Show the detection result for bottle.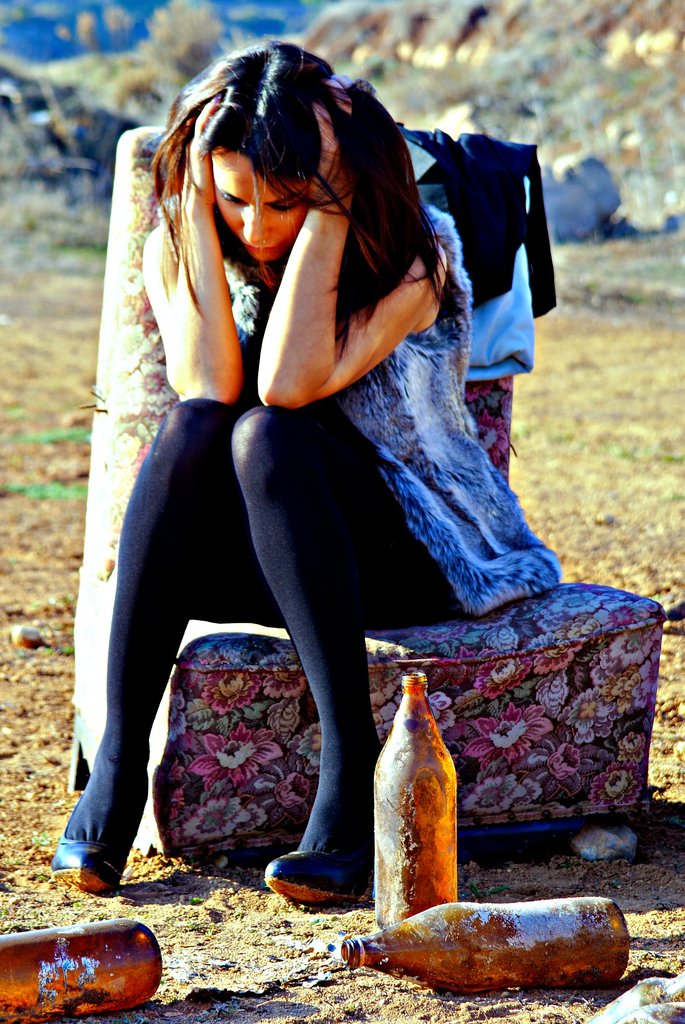
[0, 916, 165, 1023].
